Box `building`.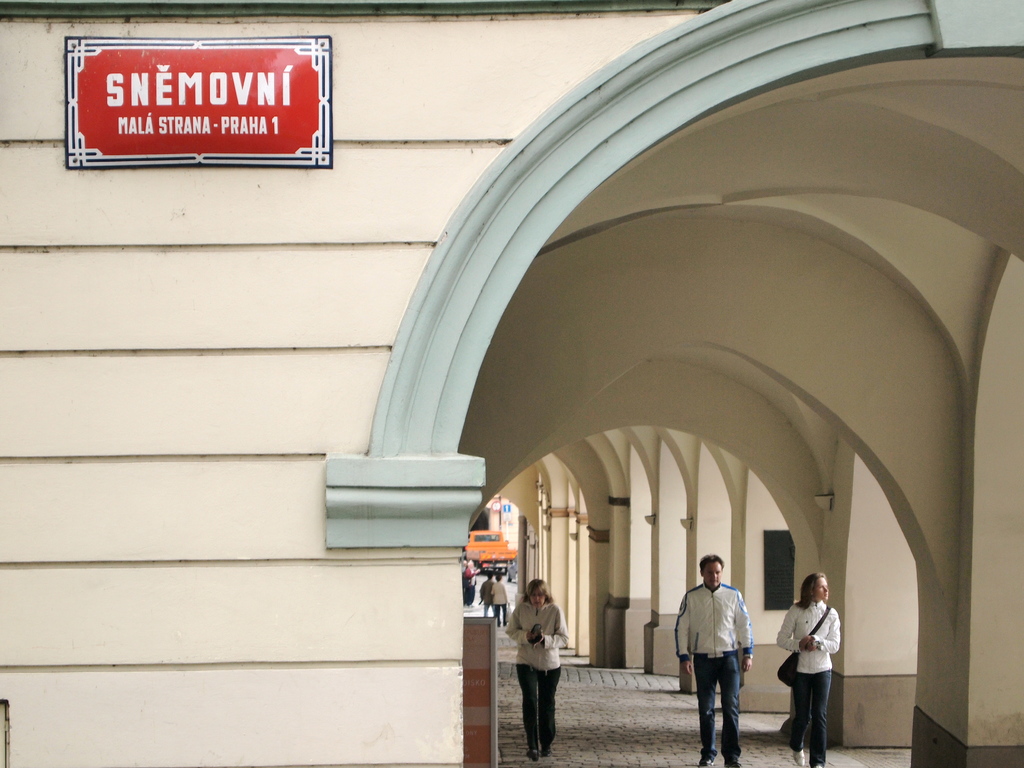
(left=0, top=0, right=1023, bottom=767).
